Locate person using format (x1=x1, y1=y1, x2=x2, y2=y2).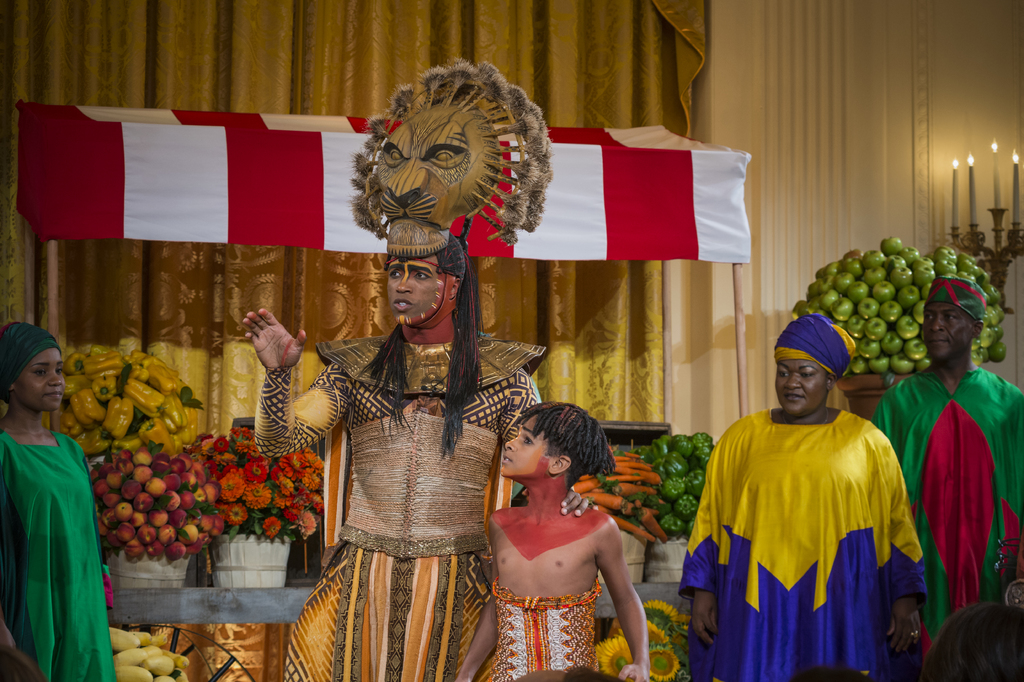
(x1=0, y1=321, x2=122, y2=681).
